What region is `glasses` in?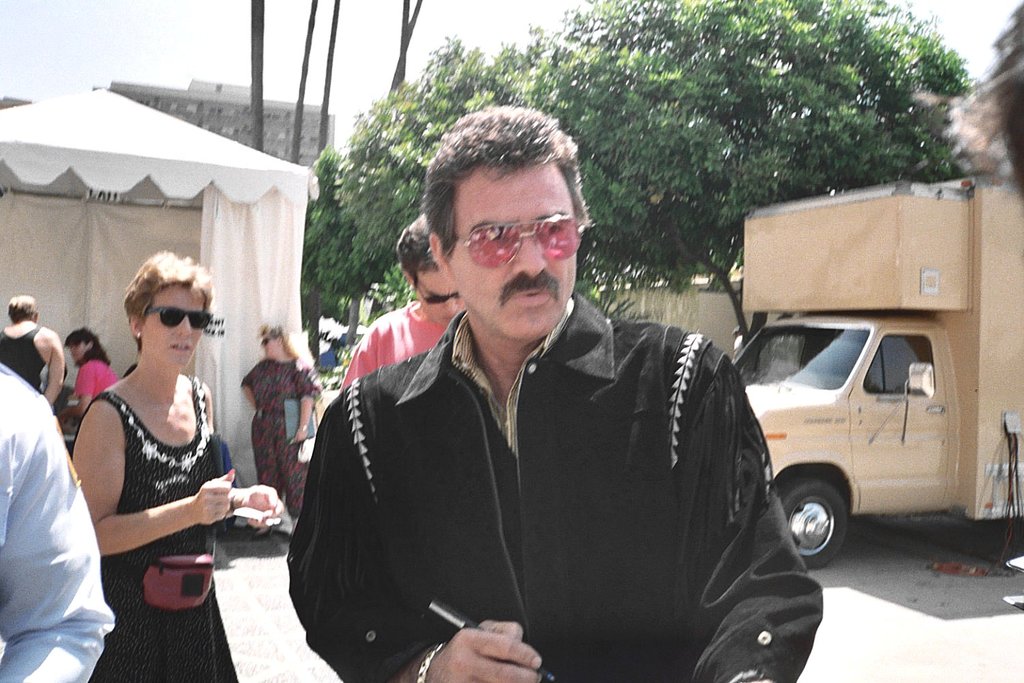
(143,303,218,336).
